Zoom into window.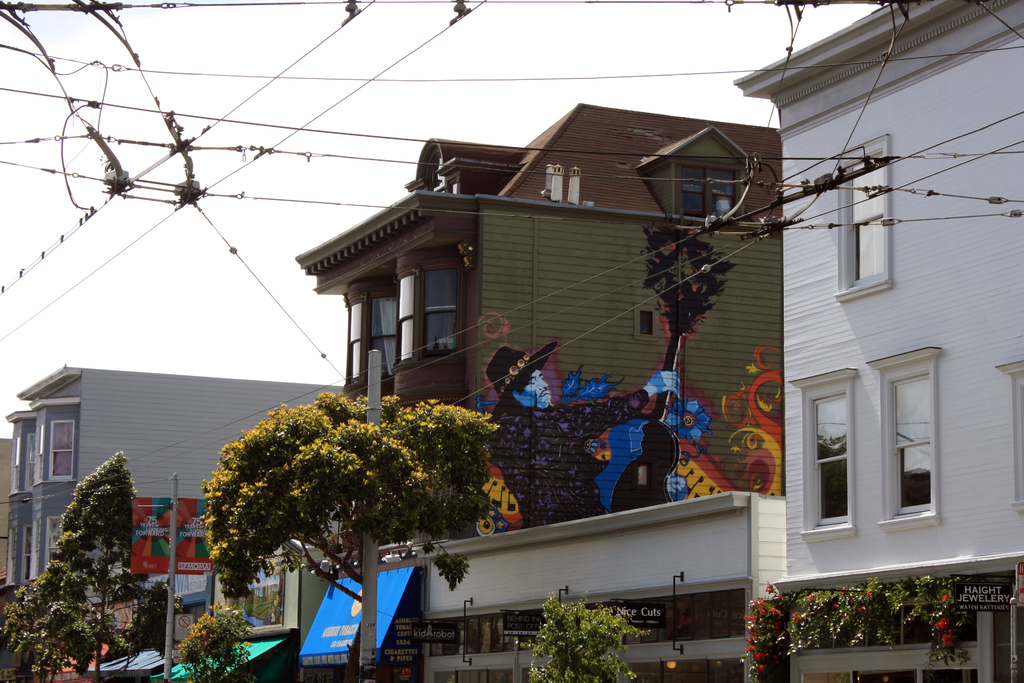
Zoom target: [x1=345, y1=298, x2=364, y2=382].
